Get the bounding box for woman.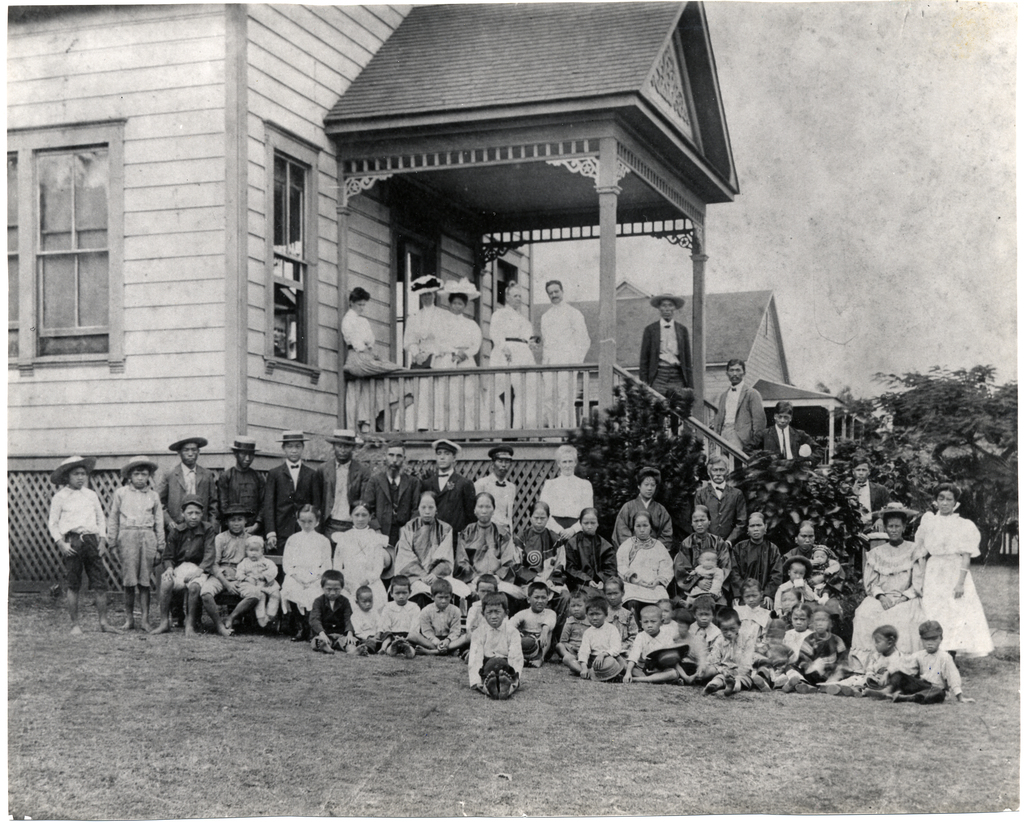
(403,274,445,429).
